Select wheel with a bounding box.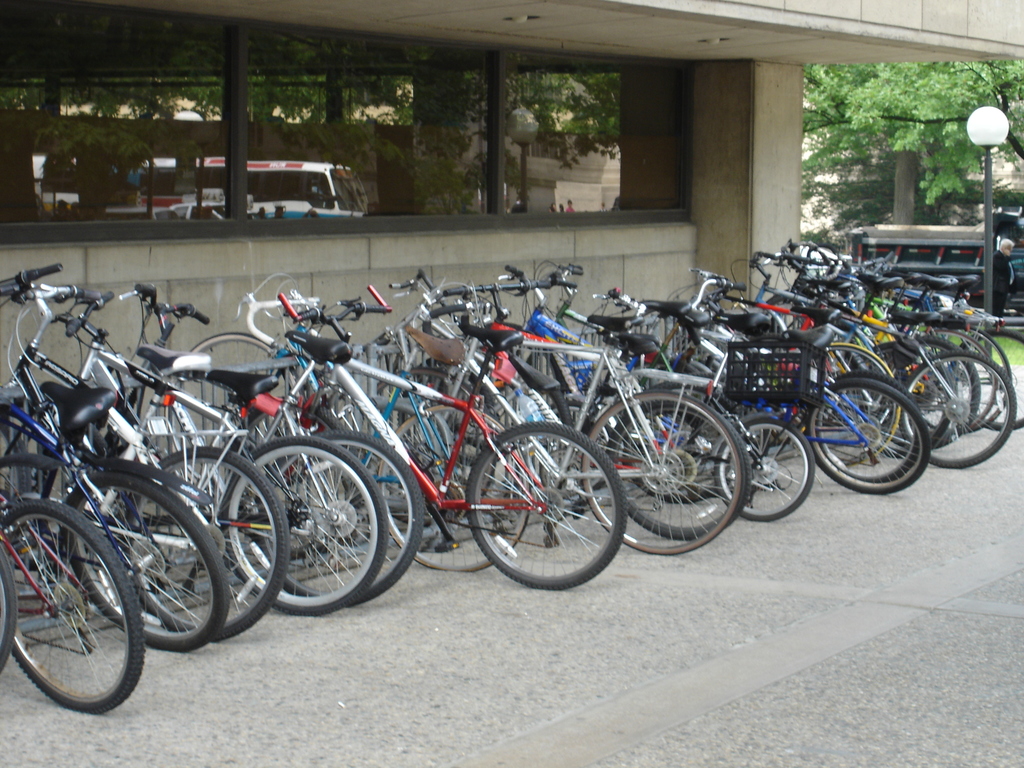
[x1=961, y1=328, x2=1018, y2=430].
